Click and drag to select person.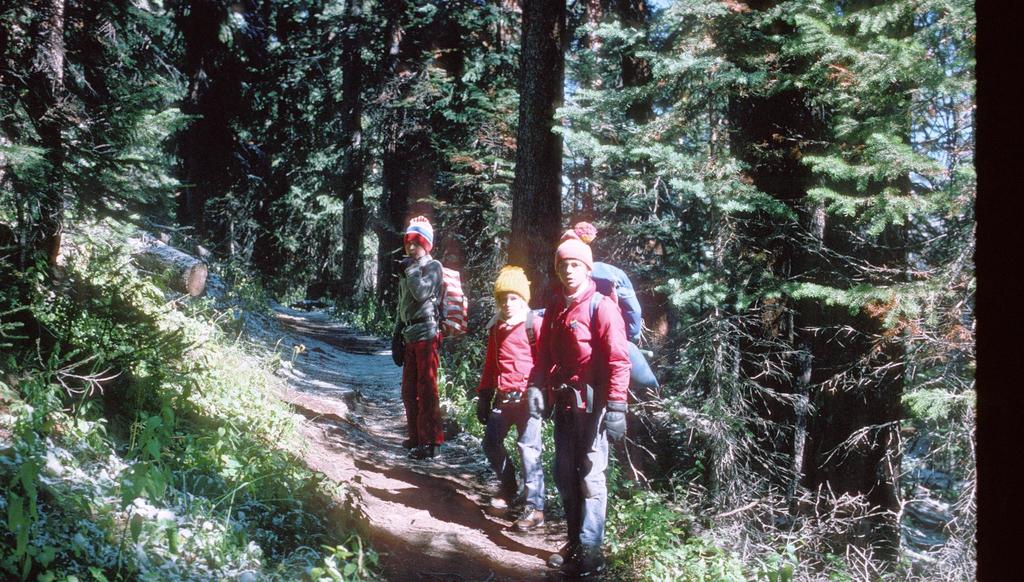
Selection: region(477, 269, 539, 533).
